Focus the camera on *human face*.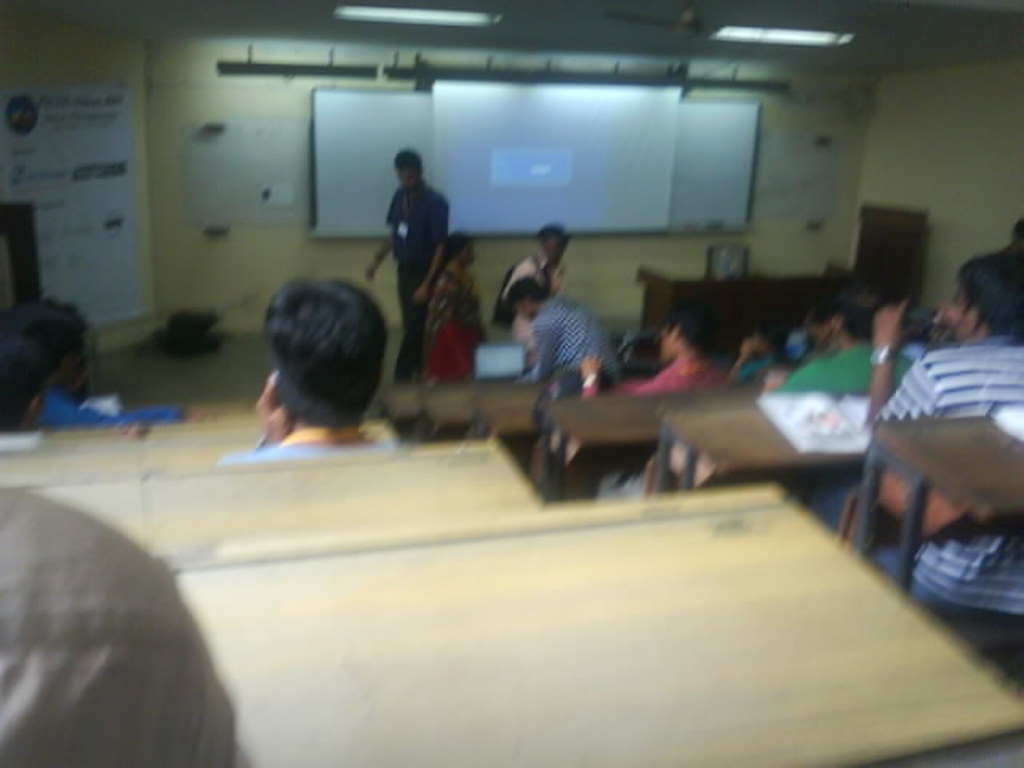
Focus region: <bbox>395, 165, 419, 194</bbox>.
